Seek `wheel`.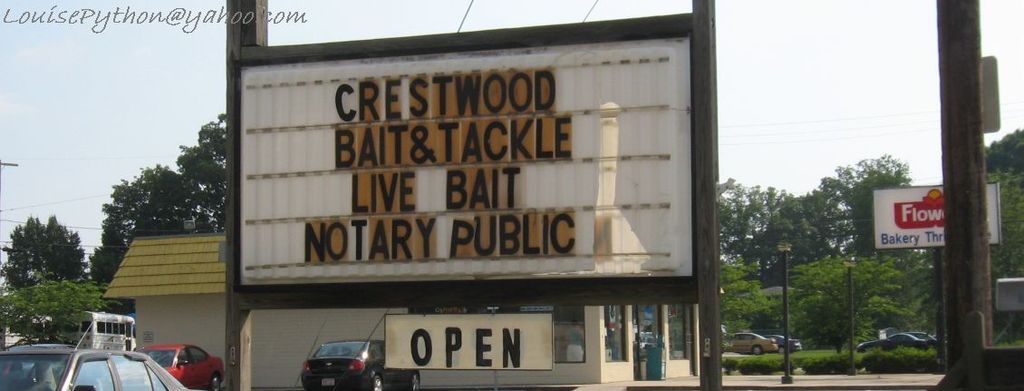
detection(365, 377, 384, 390).
